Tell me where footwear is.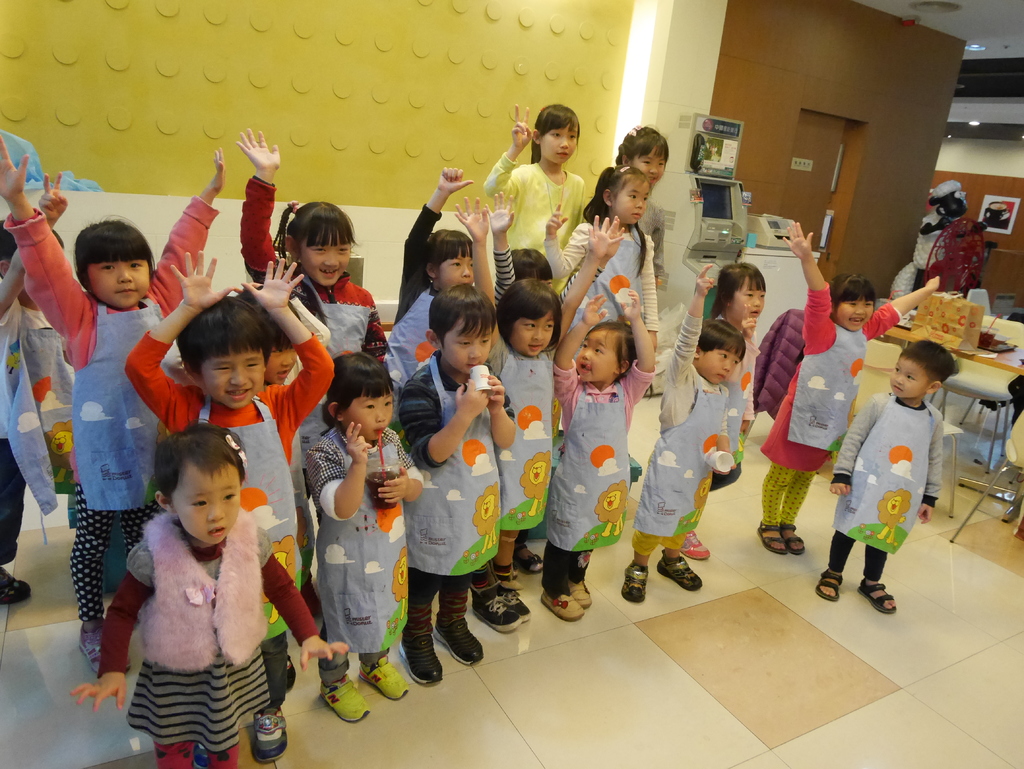
footwear is at [x1=513, y1=540, x2=540, y2=572].
